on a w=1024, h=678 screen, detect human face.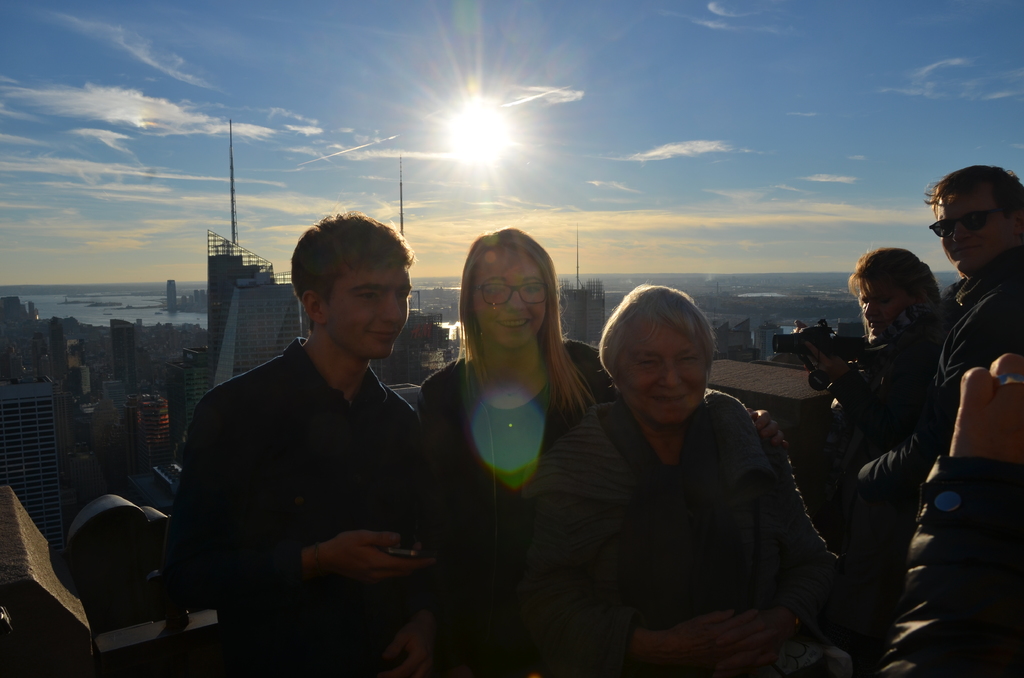
{"left": 610, "top": 294, "right": 710, "bottom": 416}.
